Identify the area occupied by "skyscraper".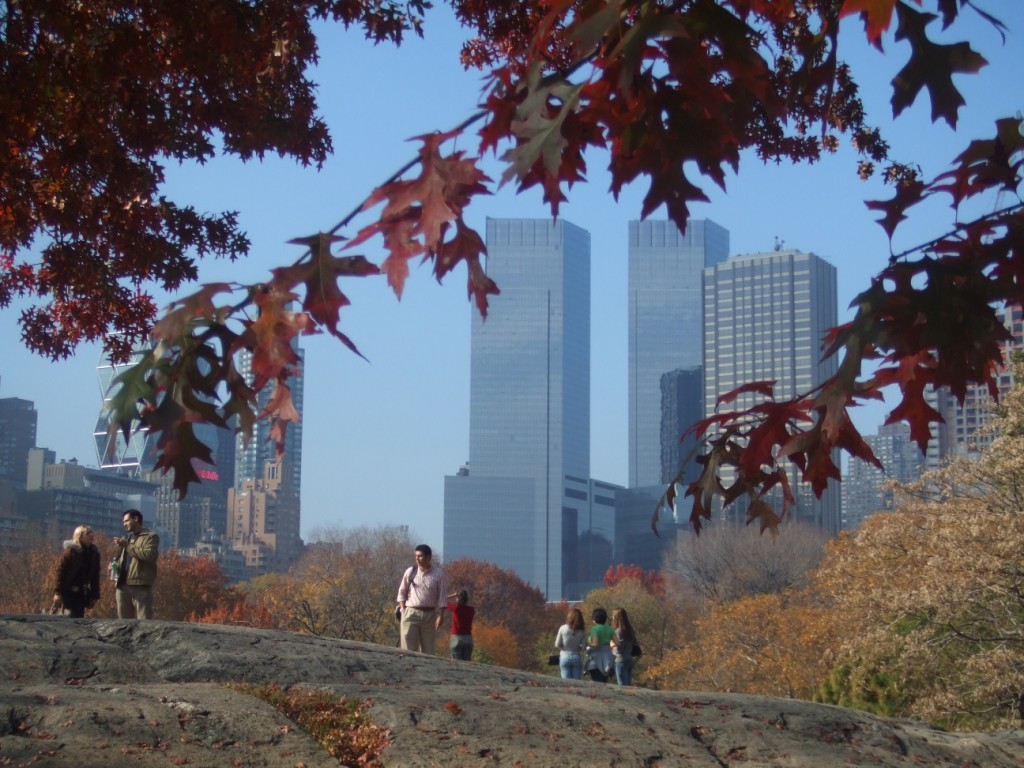
Area: BBox(694, 261, 842, 548).
